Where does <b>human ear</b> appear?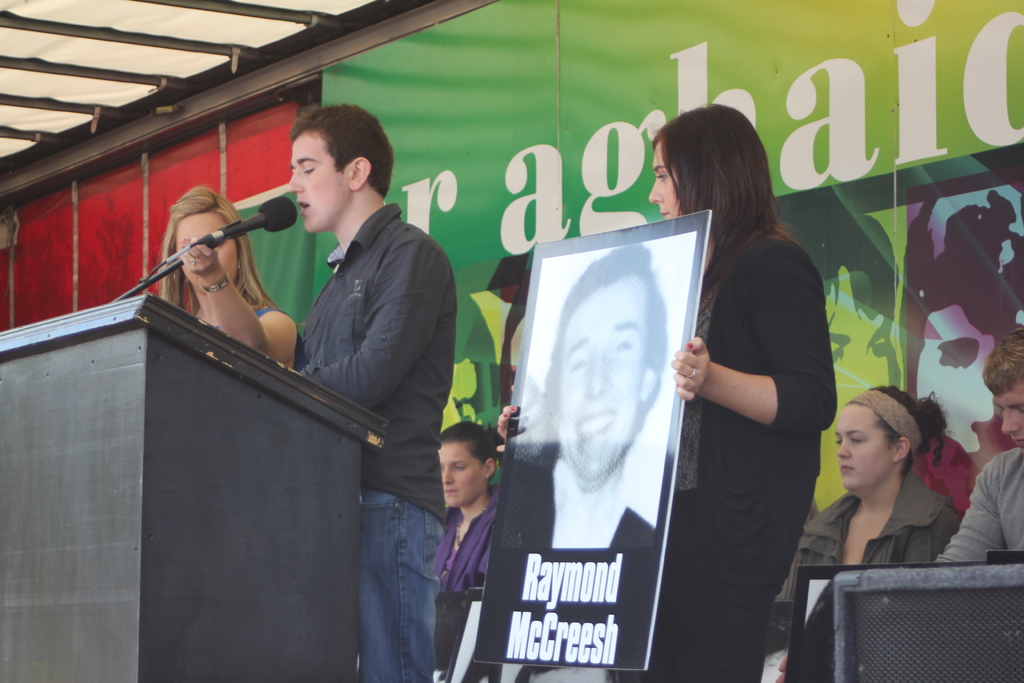
Appears at [892, 438, 907, 461].
